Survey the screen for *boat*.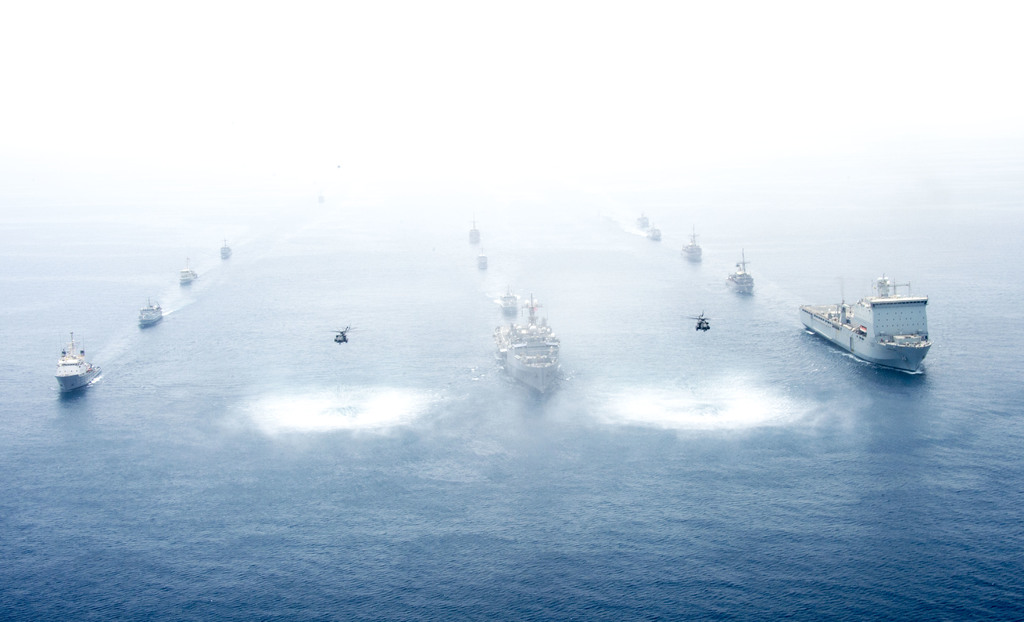
Survey found: (216, 242, 230, 258).
